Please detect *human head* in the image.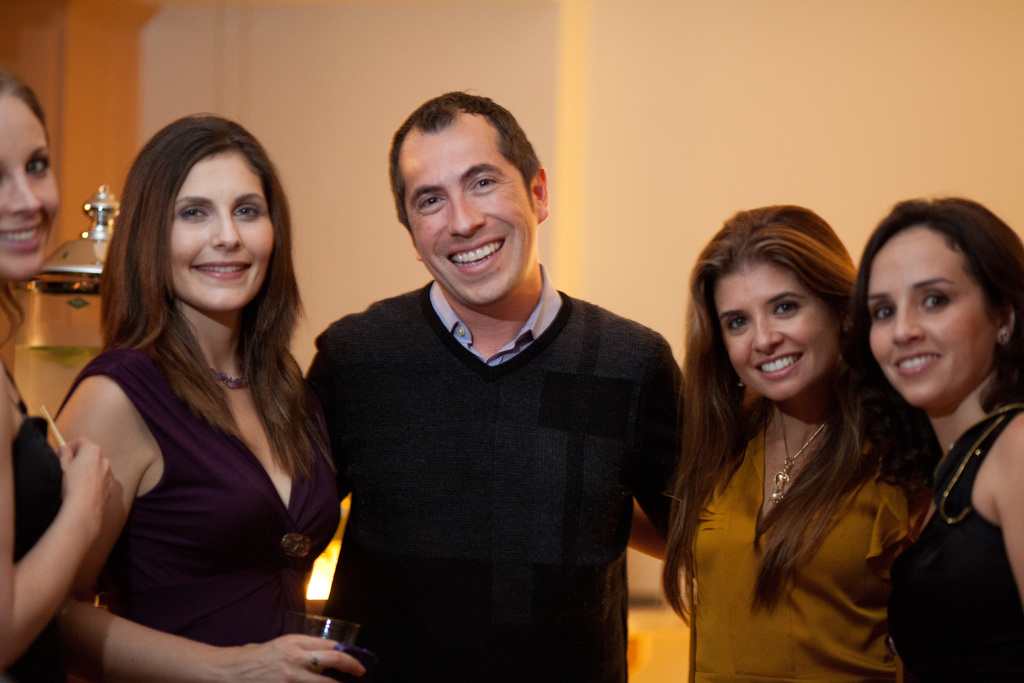
crop(866, 198, 1023, 406).
